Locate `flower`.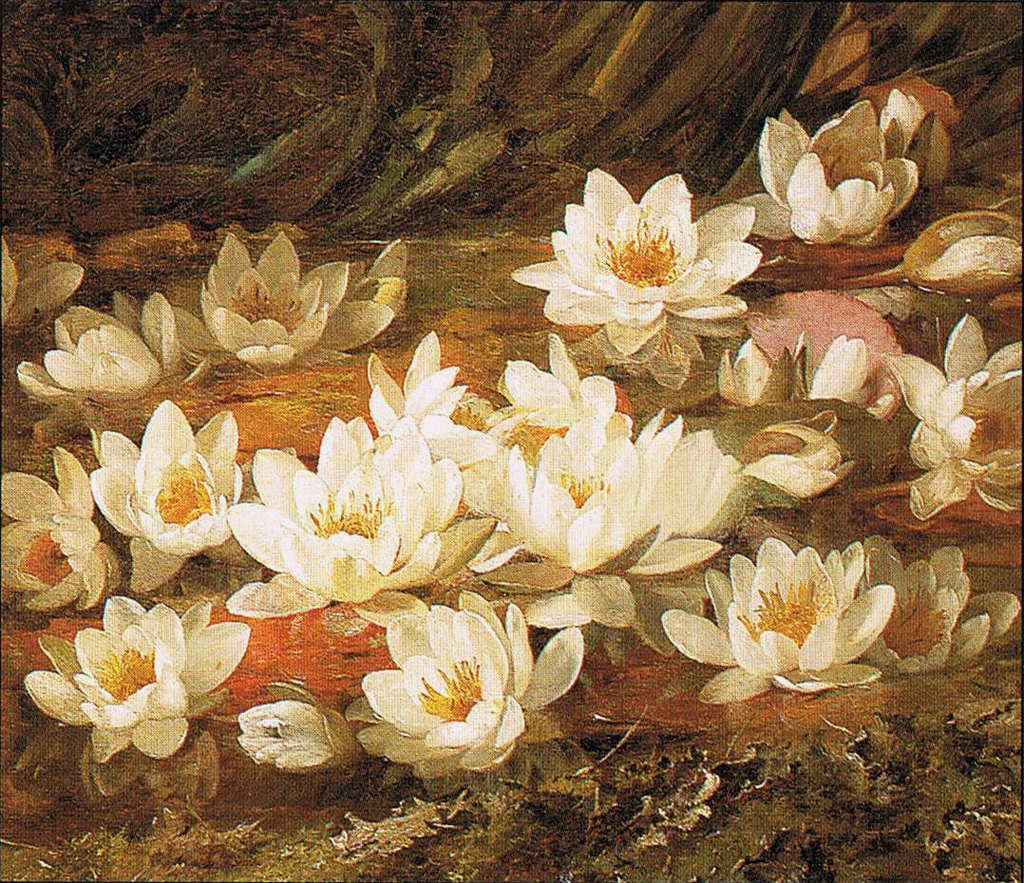
Bounding box: 870:84:953:196.
